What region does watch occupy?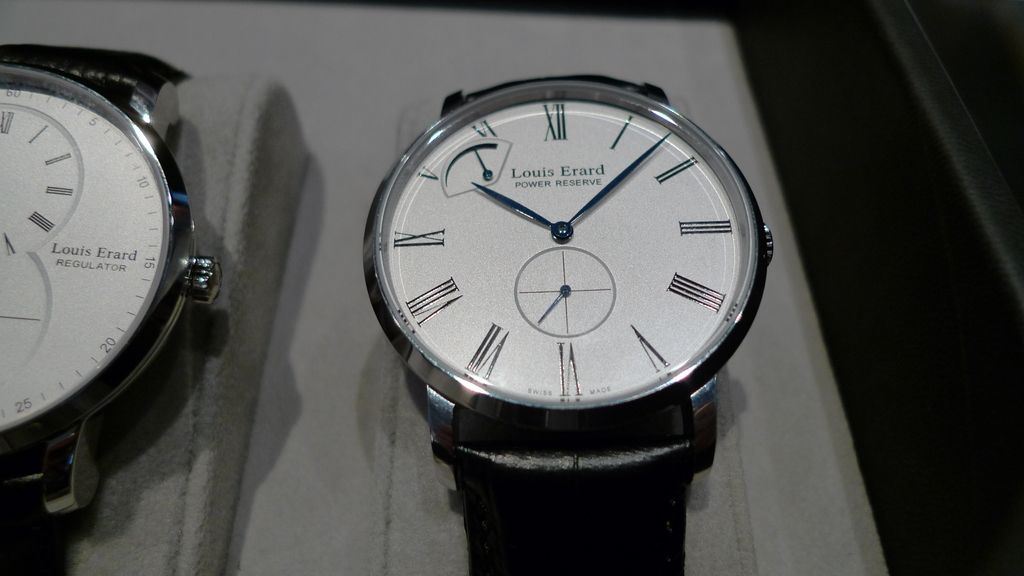
BBox(0, 47, 227, 568).
